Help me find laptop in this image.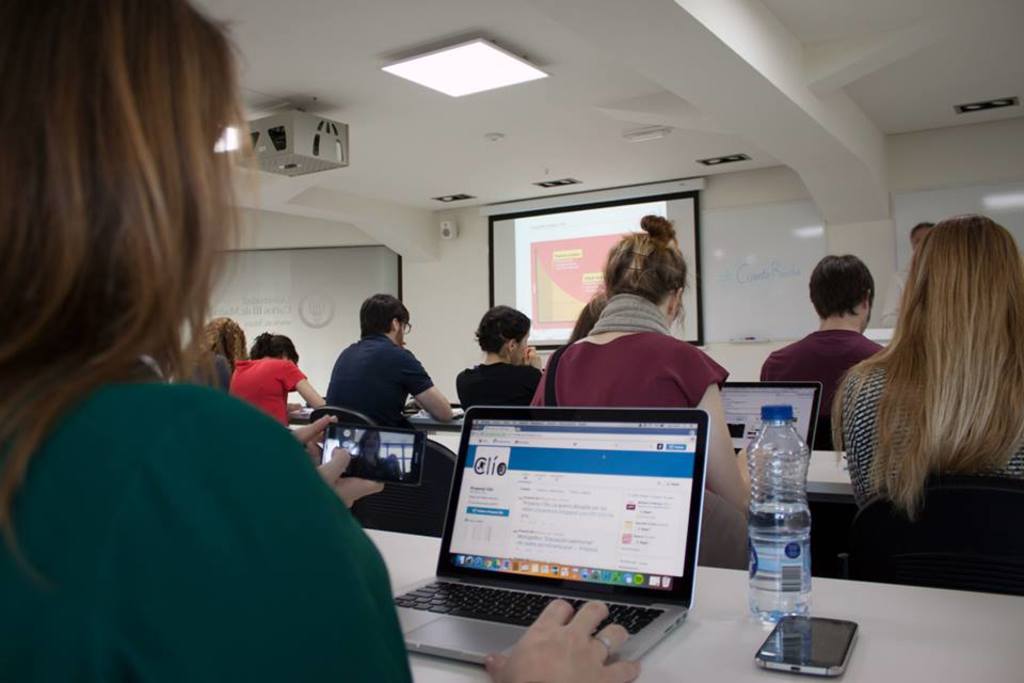
Found it: 394, 408, 724, 664.
